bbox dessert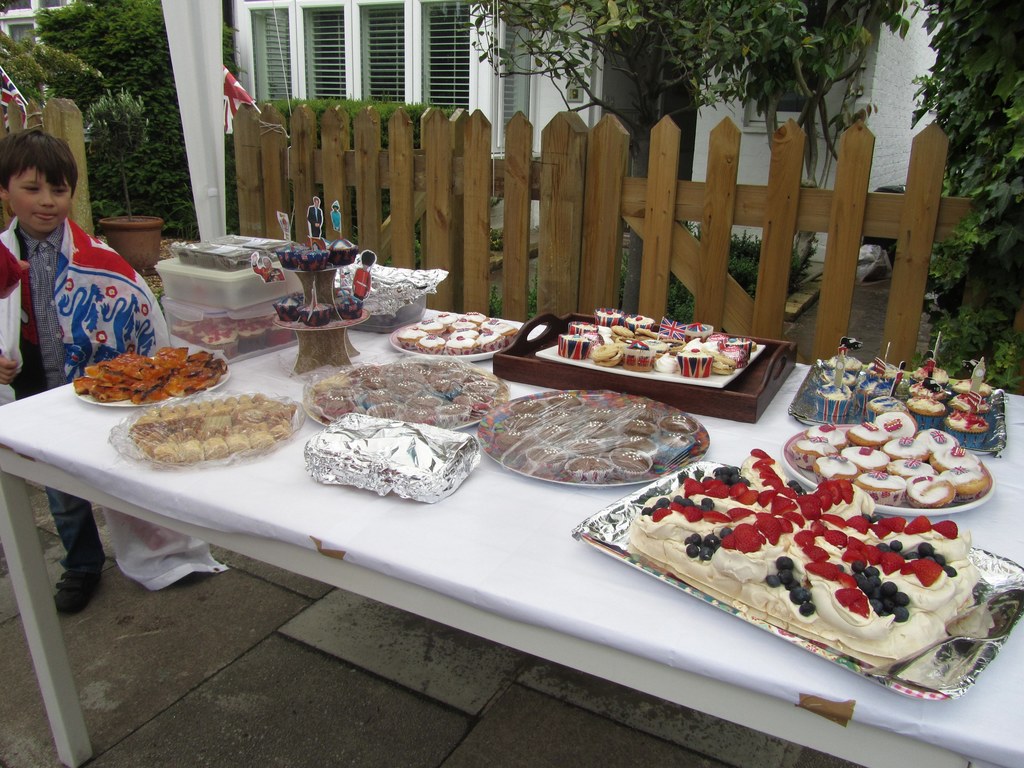
select_region(847, 445, 883, 477)
